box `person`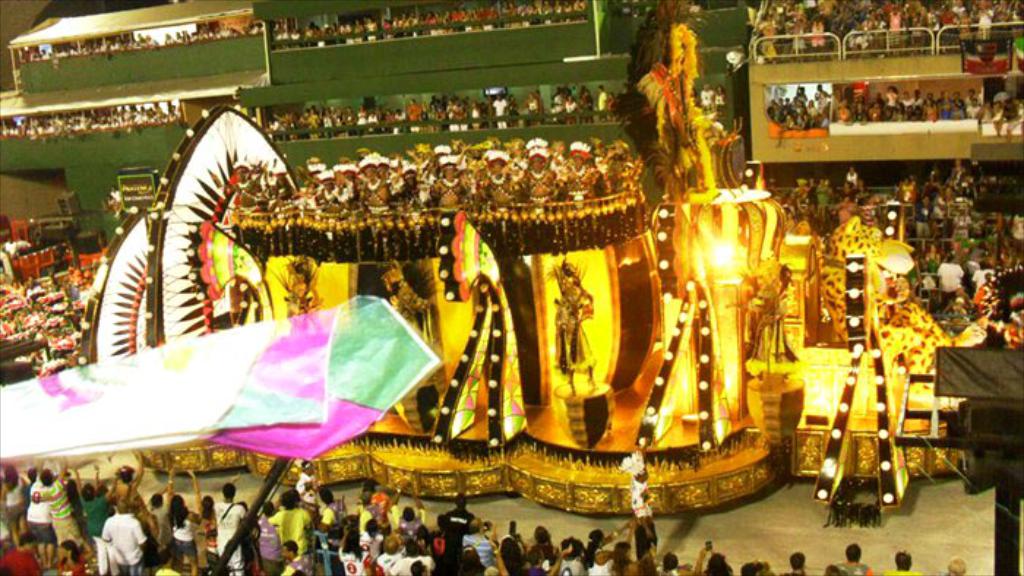
BBox(105, 192, 121, 216)
